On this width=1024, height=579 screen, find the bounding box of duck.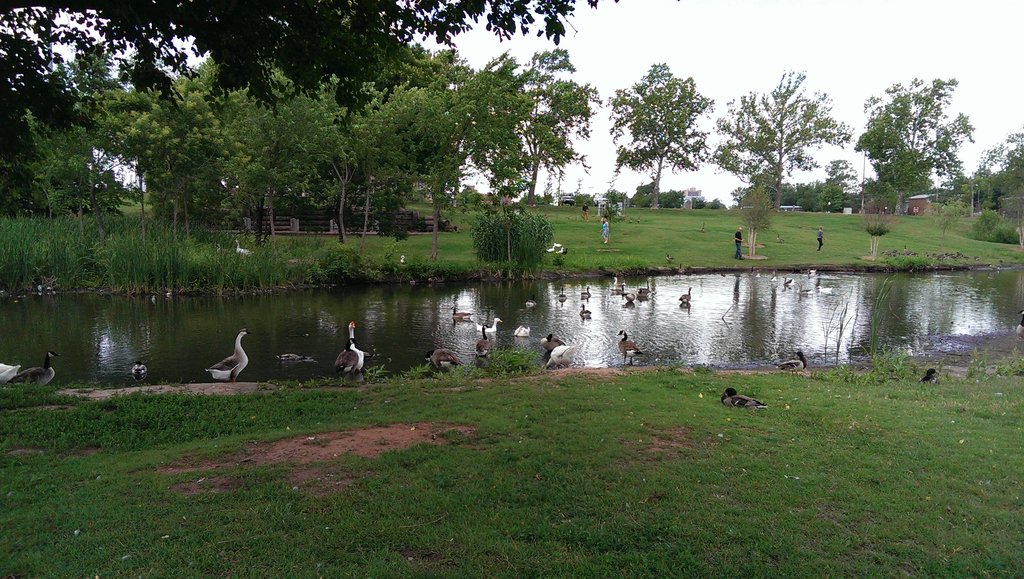
Bounding box: bbox(623, 290, 642, 309).
